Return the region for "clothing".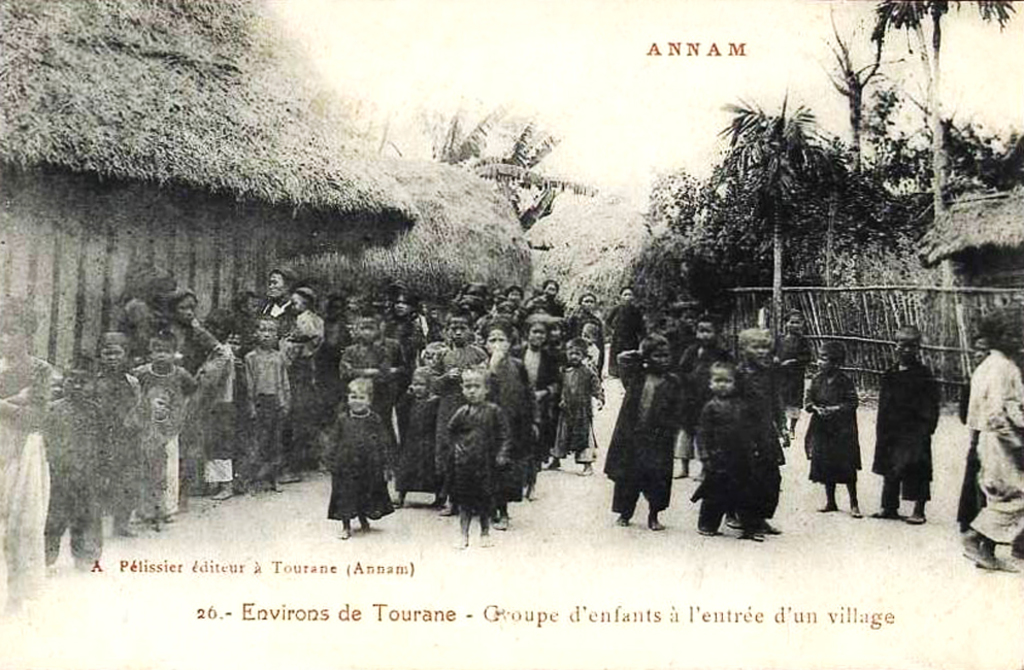
bbox=(26, 397, 103, 567).
